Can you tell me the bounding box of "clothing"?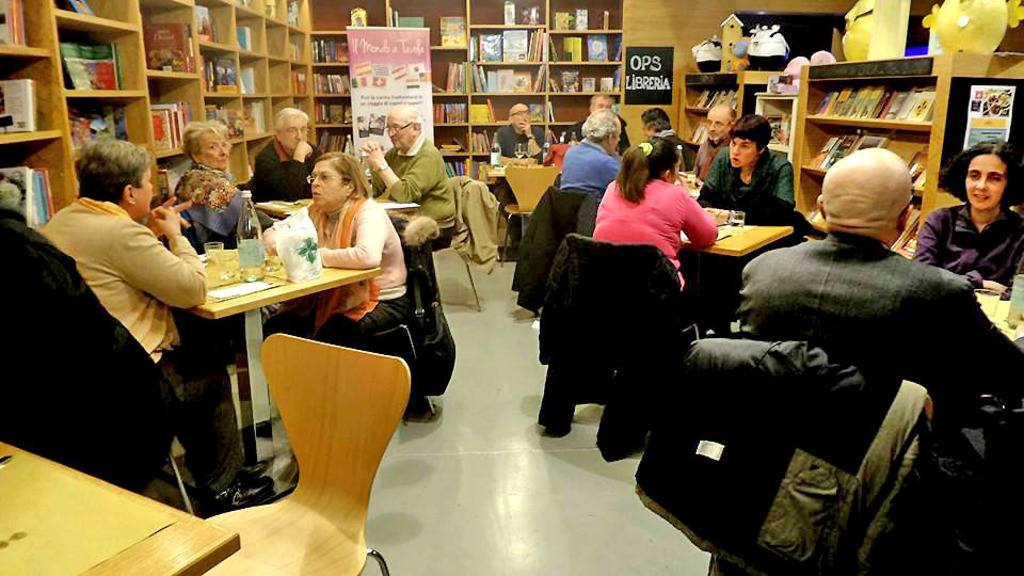
(x1=493, y1=121, x2=547, y2=163).
